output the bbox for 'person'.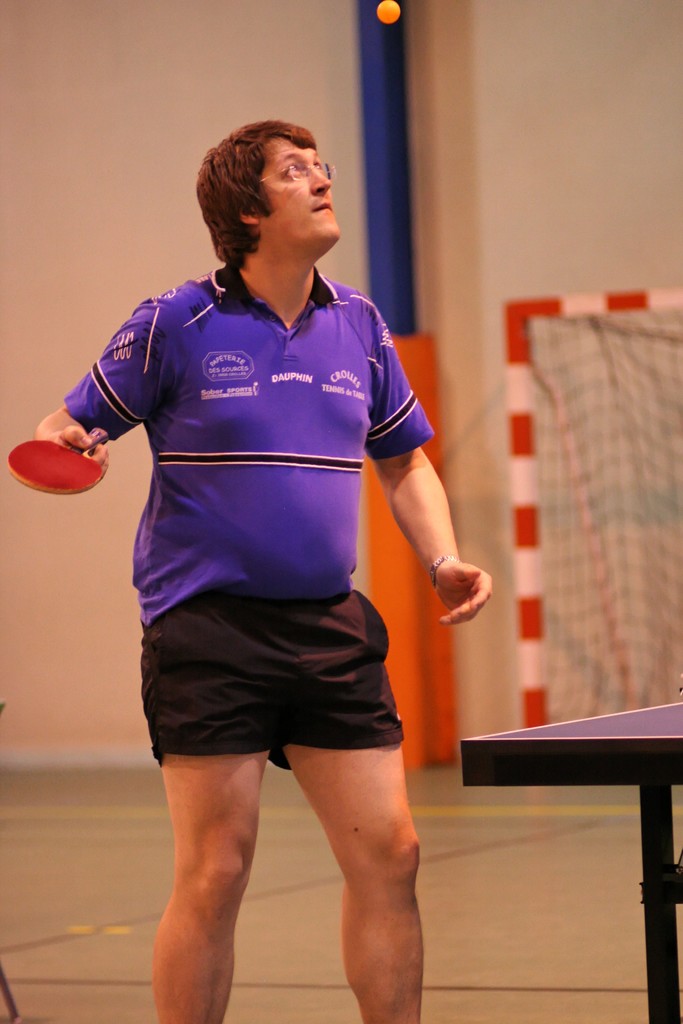
{"x1": 34, "y1": 118, "x2": 490, "y2": 1023}.
